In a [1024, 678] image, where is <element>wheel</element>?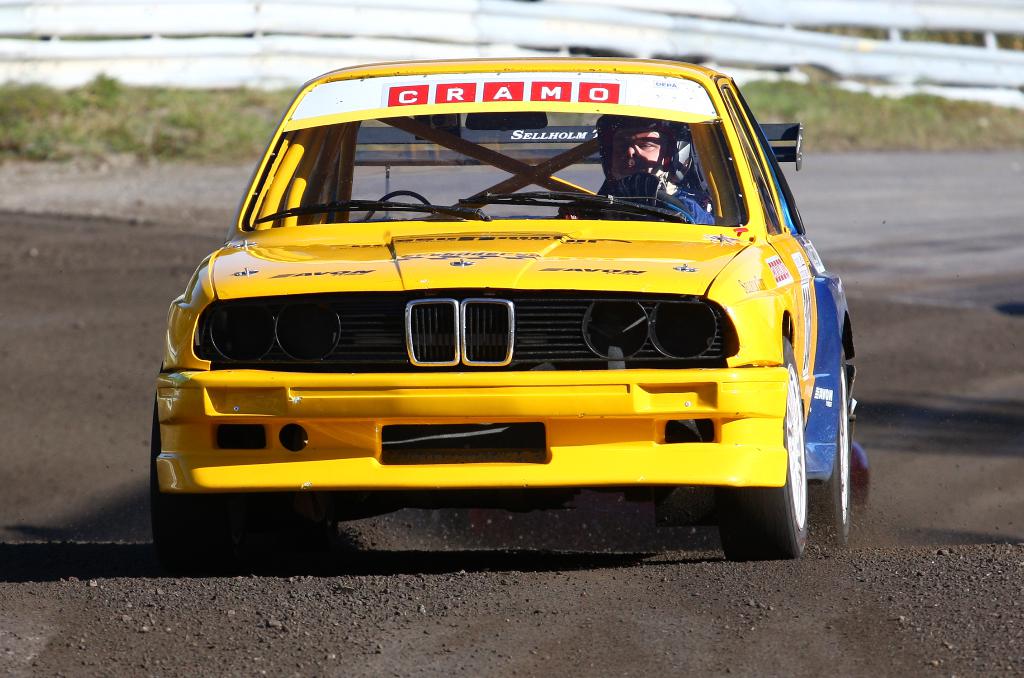
box(811, 339, 857, 549).
